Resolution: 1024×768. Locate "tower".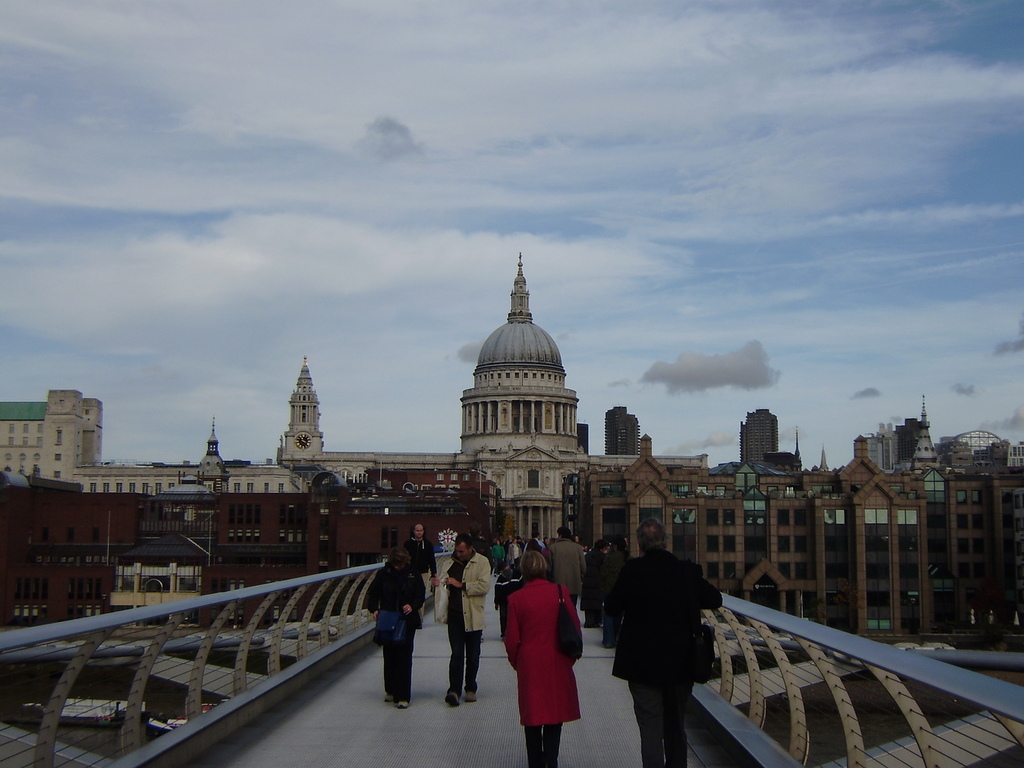
[x1=599, y1=403, x2=641, y2=458].
